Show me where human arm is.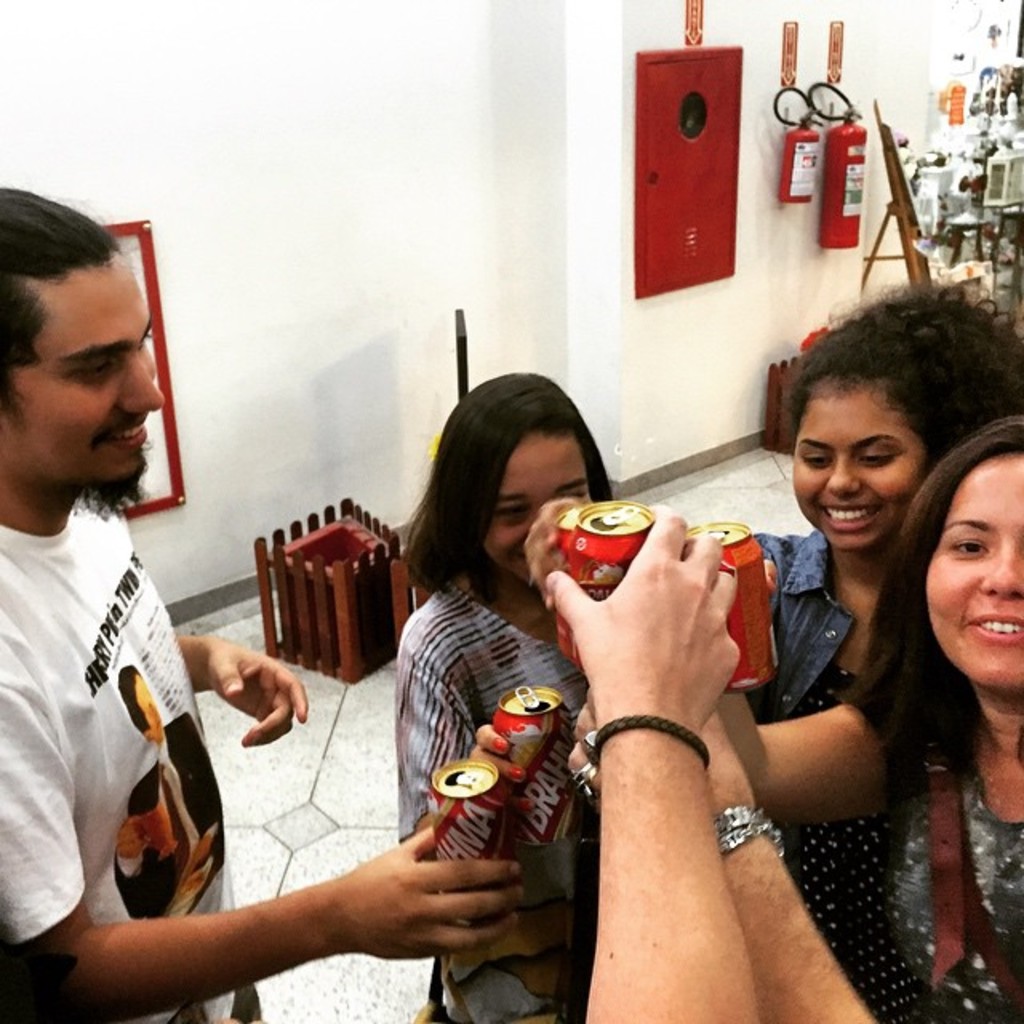
human arm is at (163, 626, 315, 750).
